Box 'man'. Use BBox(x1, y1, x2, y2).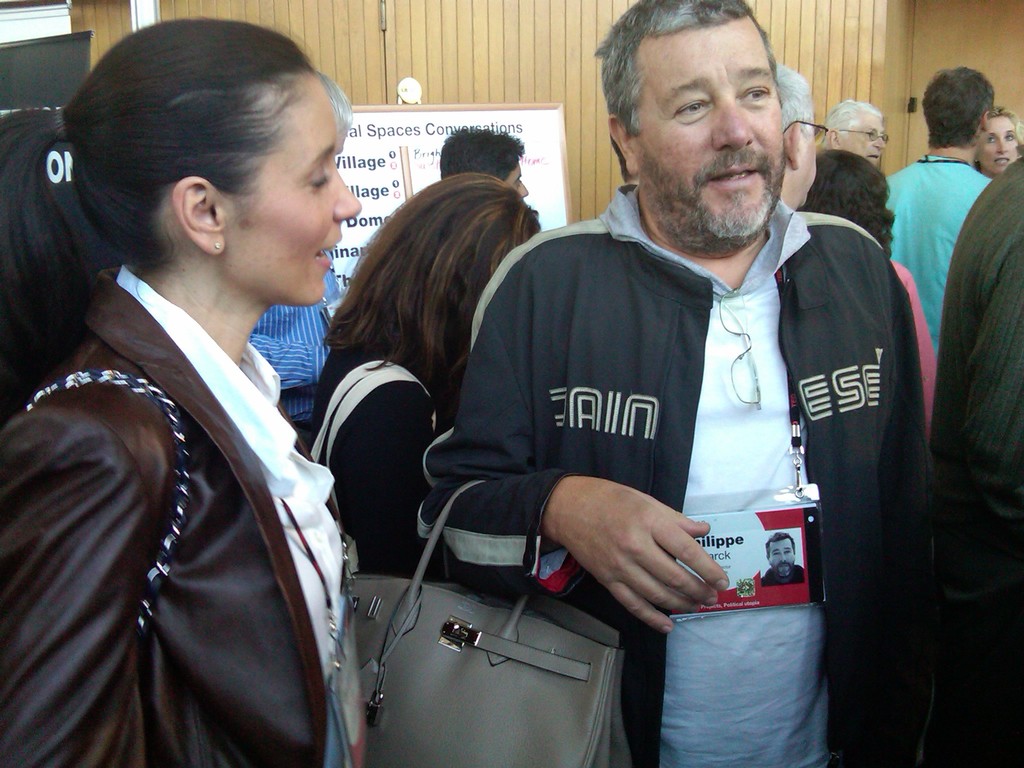
BBox(437, 122, 532, 202).
